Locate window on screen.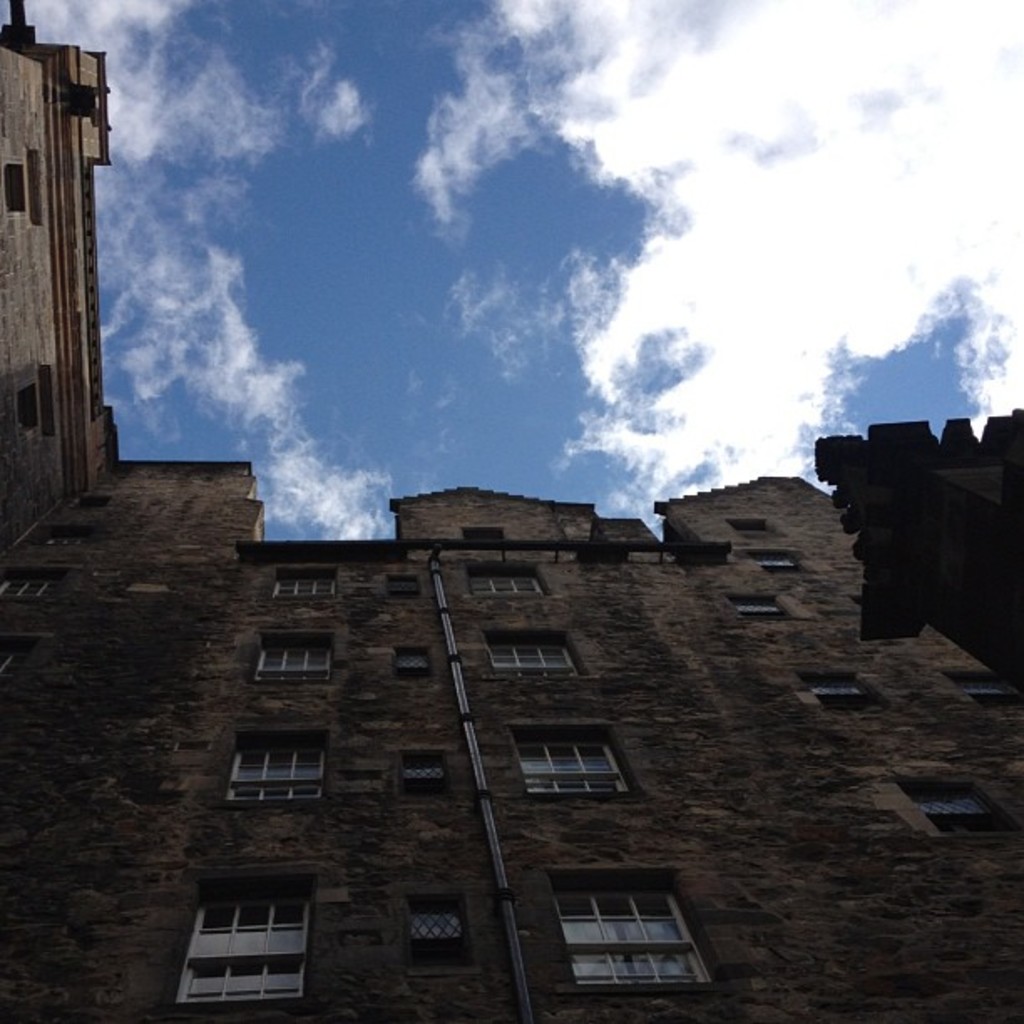
On screen at [460, 547, 561, 604].
